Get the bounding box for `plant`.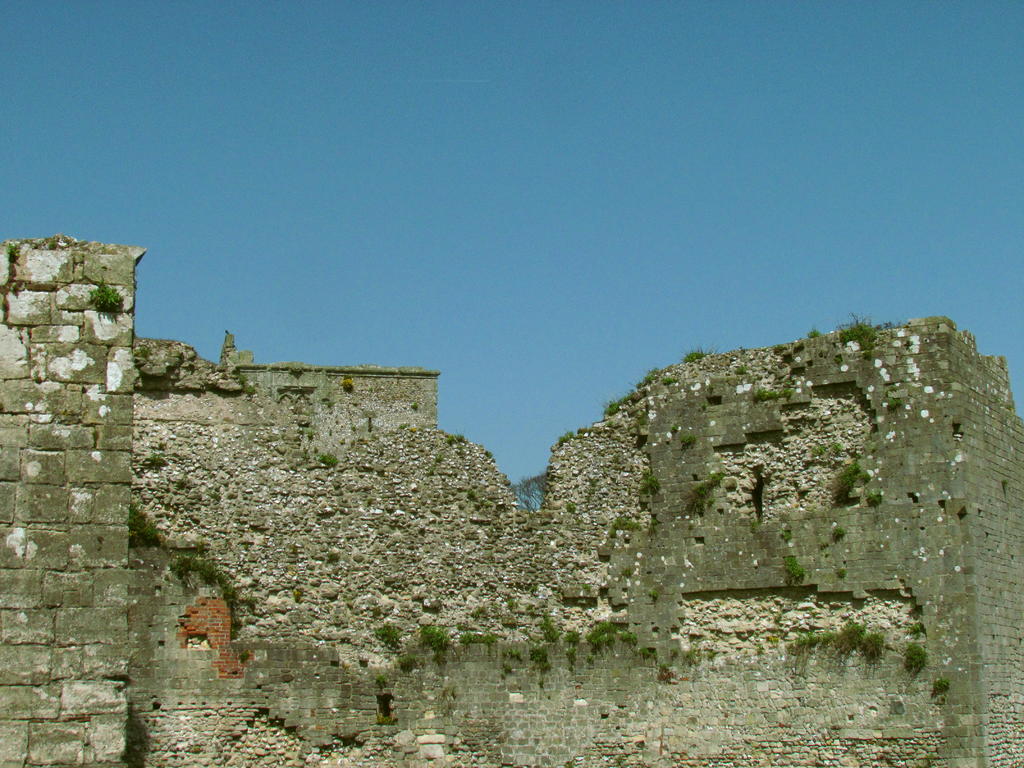
box=[568, 637, 575, 663].
